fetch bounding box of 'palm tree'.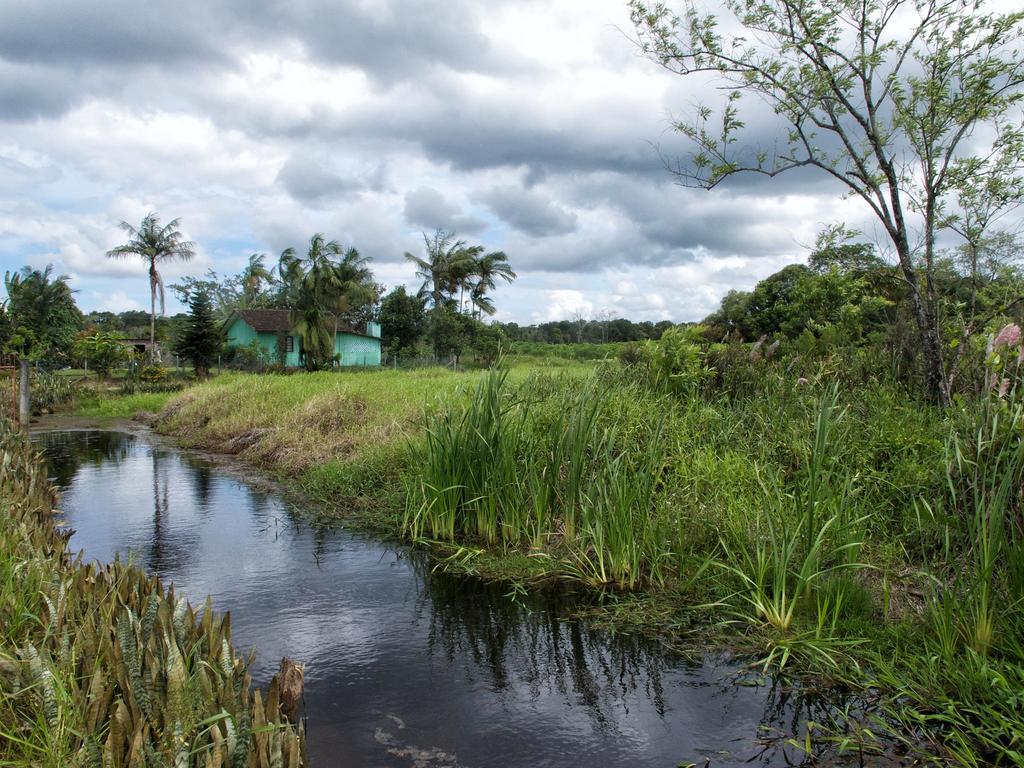
Bbox: bbox(239, 239, 273, 342).
